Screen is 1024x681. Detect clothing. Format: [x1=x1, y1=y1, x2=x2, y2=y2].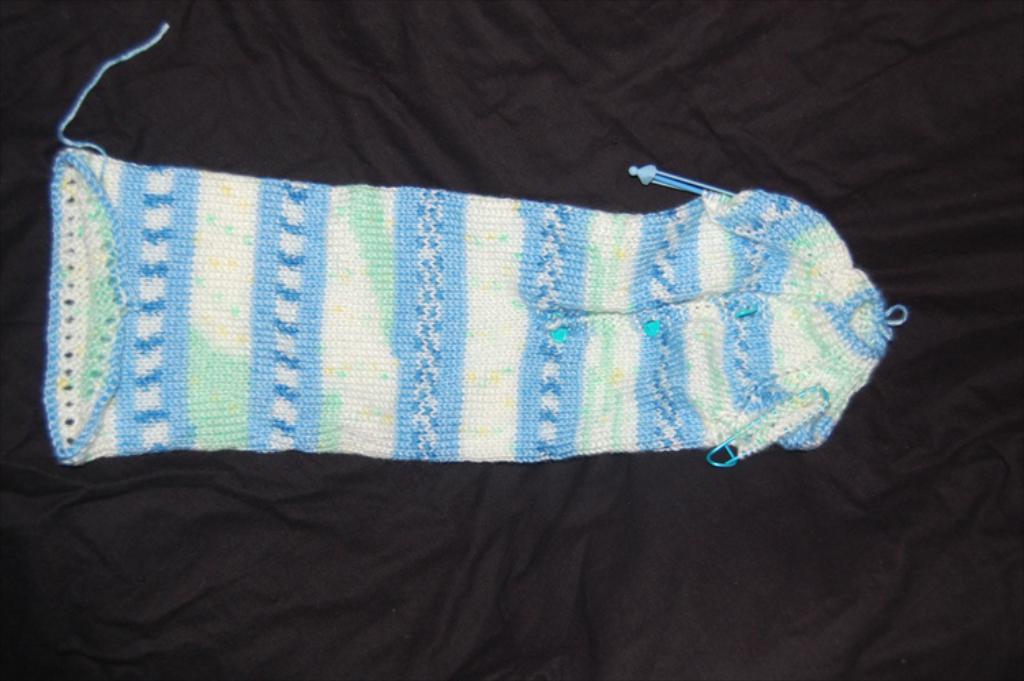
[x1=42, y1=20, x2=907, y2=471].
